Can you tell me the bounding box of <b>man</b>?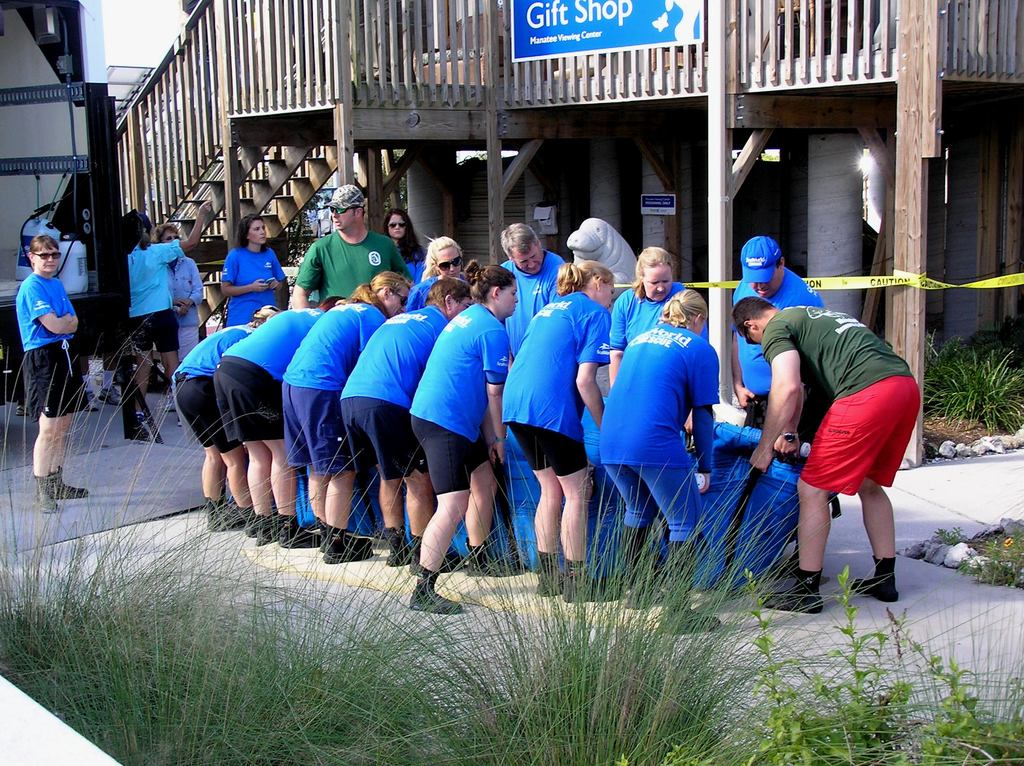
locate(289, 182, 412, 306).
